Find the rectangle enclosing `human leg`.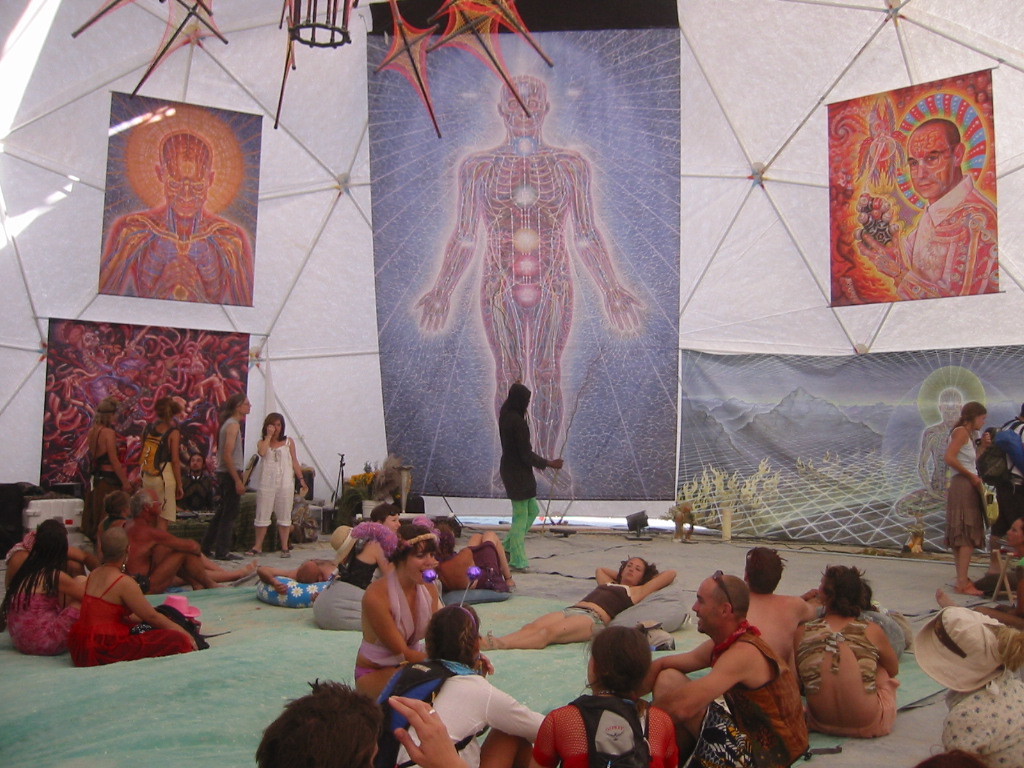
<region>144, 548, 218, 587</region>.
